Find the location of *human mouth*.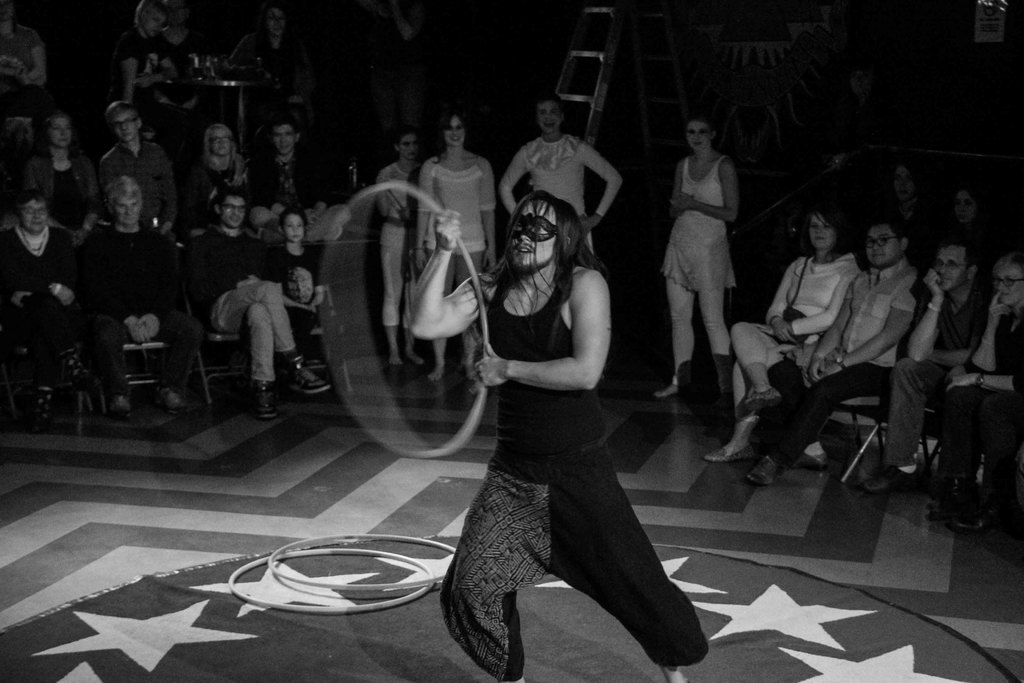
Location: rect(292, 234, 301, 239).
